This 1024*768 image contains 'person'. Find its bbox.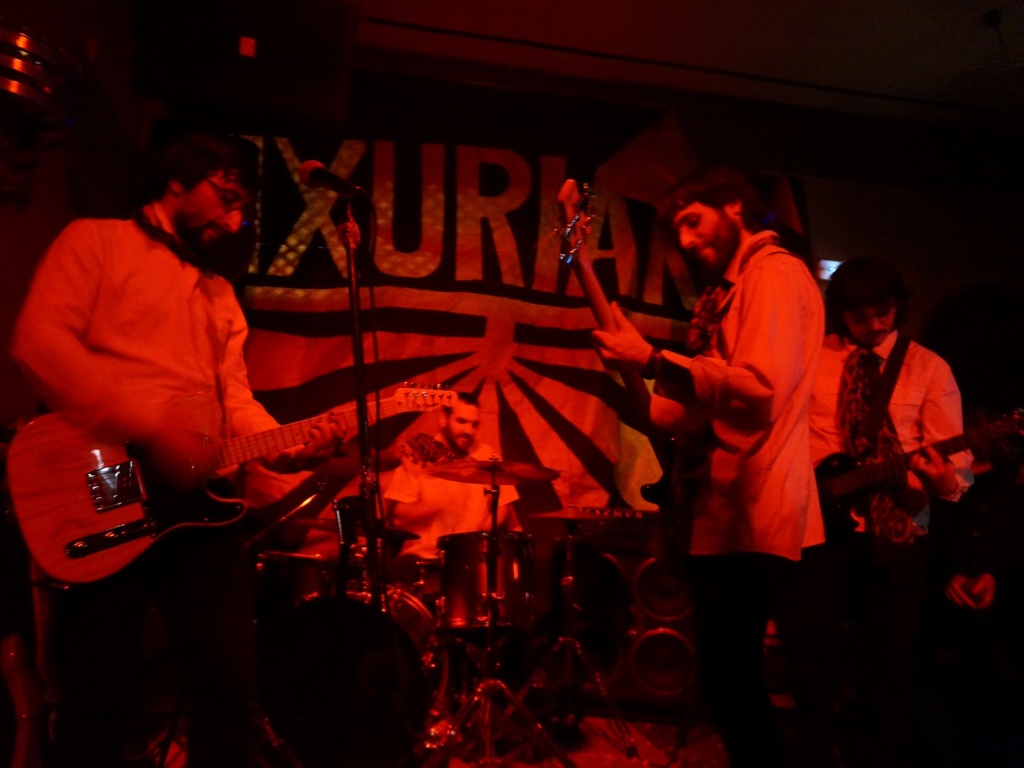
(left=1, top=97, right=346, bottom=766).
